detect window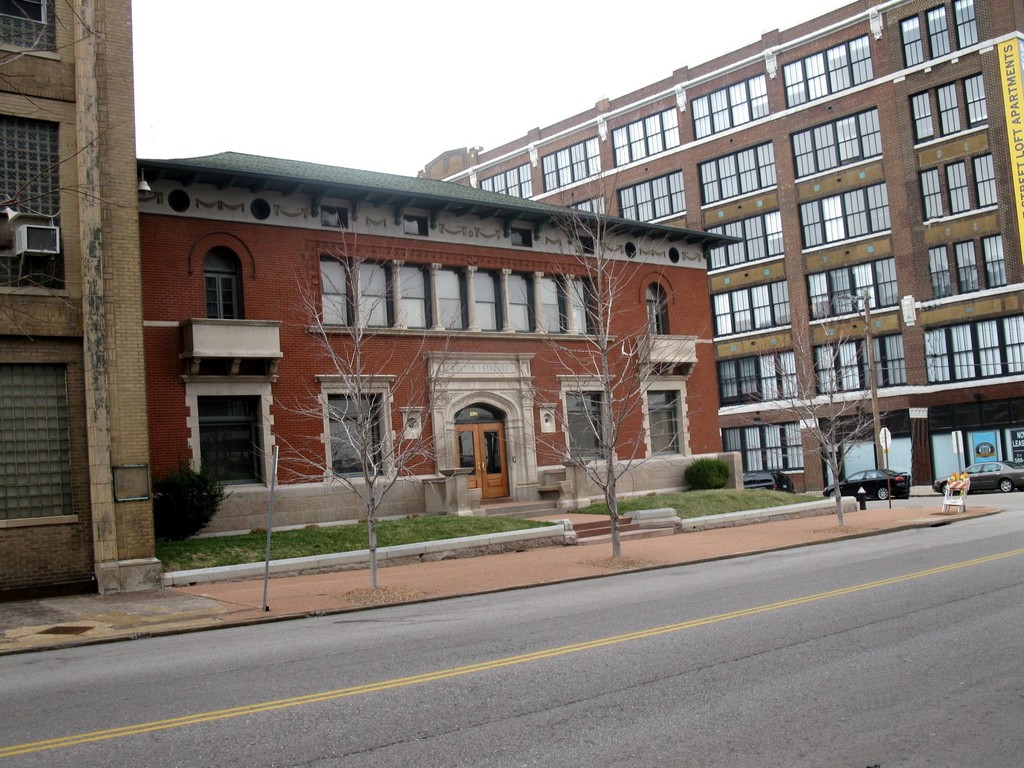
BBox(312, 372, 392, 483)
